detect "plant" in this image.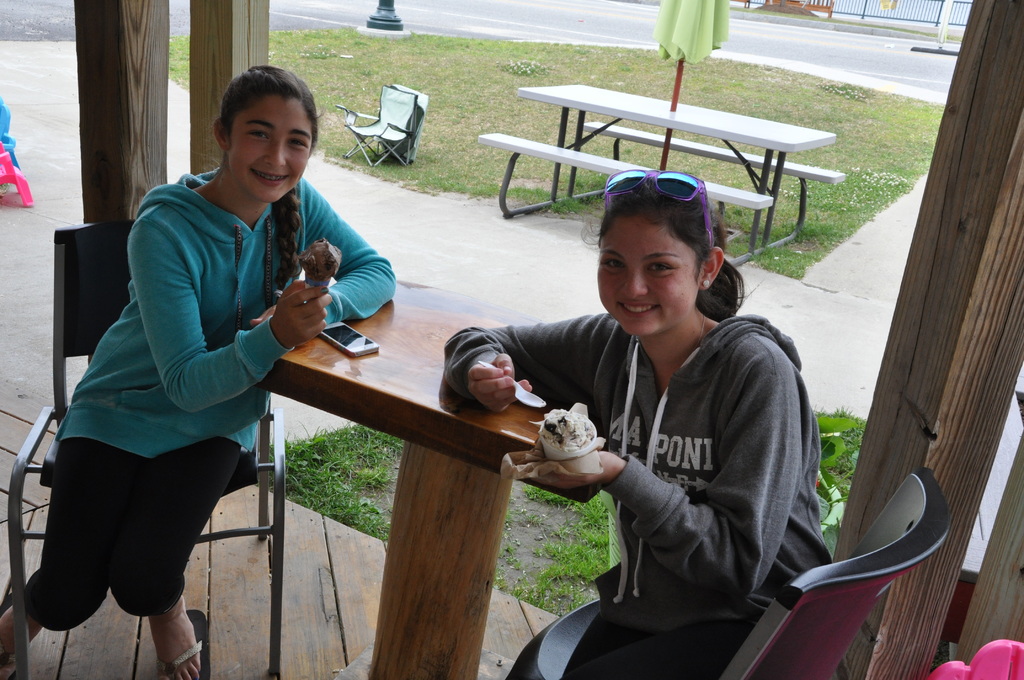
Detection: [x1=150, y1=26, x2=510, y2=54].
